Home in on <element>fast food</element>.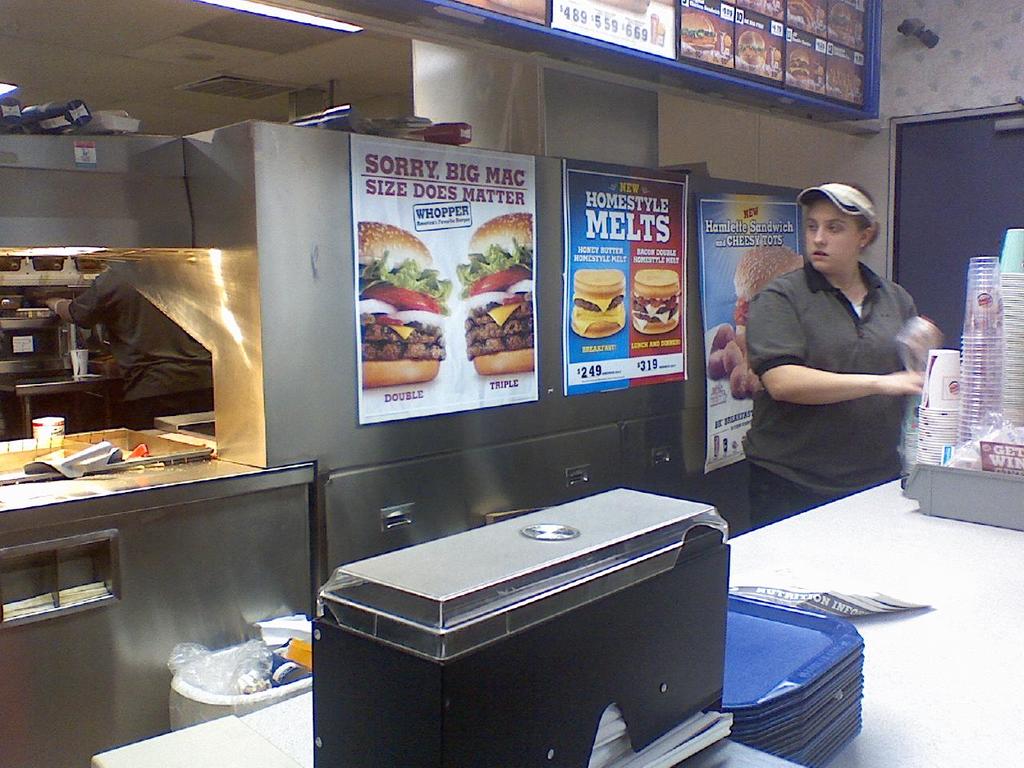
Homed in at box=[714, 322, 732, 348].
